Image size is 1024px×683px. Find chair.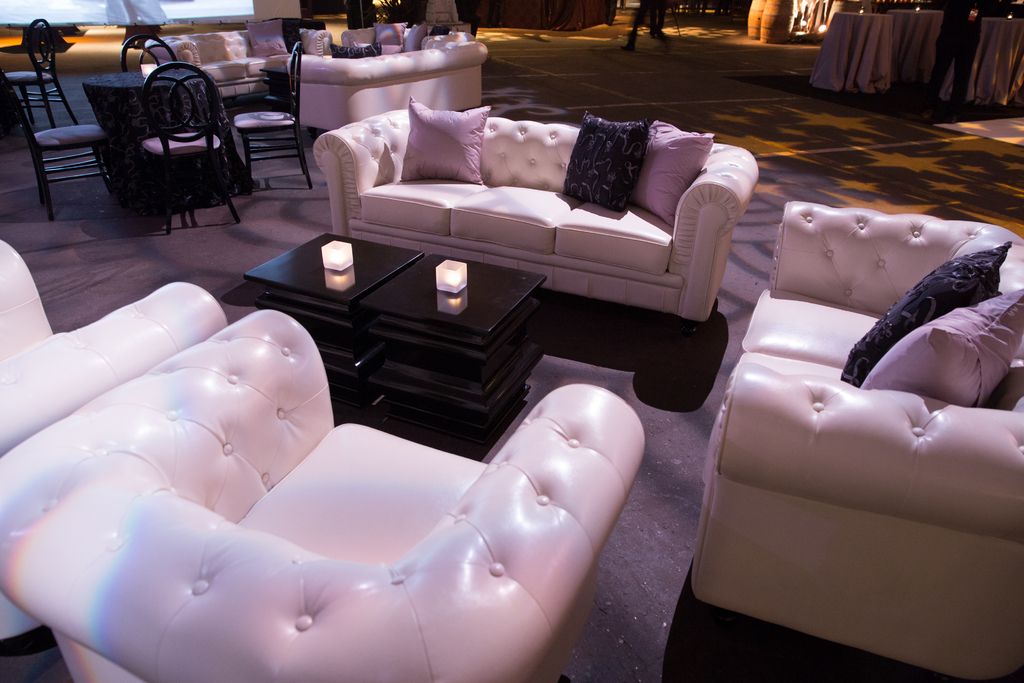
x1=138 y1=64 x2=237 y2=231.
